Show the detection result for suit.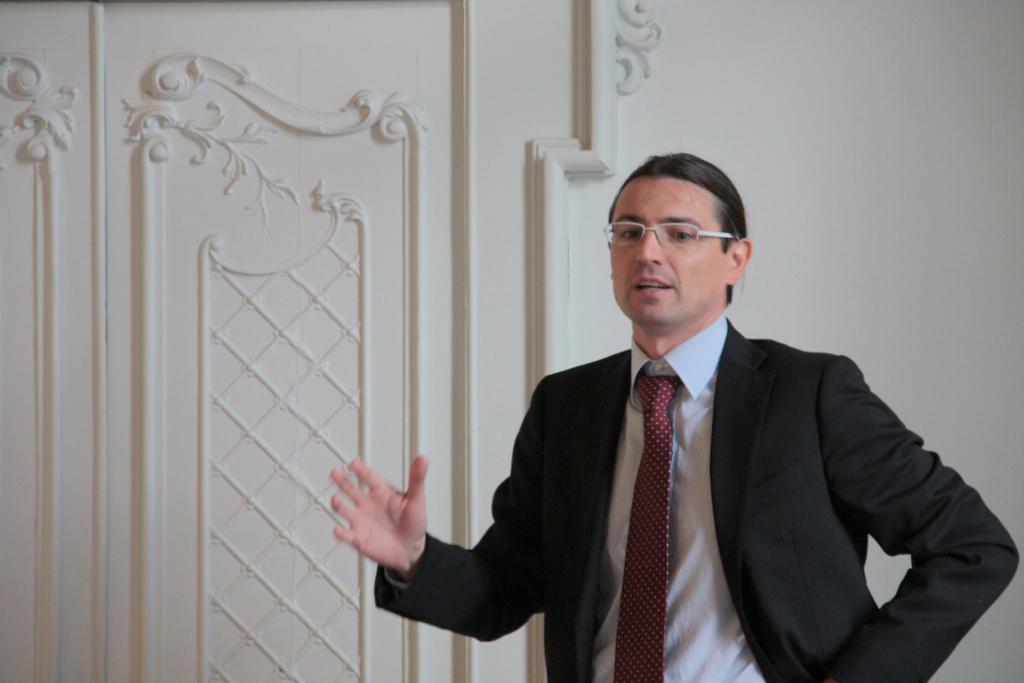
BBox(452, 228, 981, 682).
